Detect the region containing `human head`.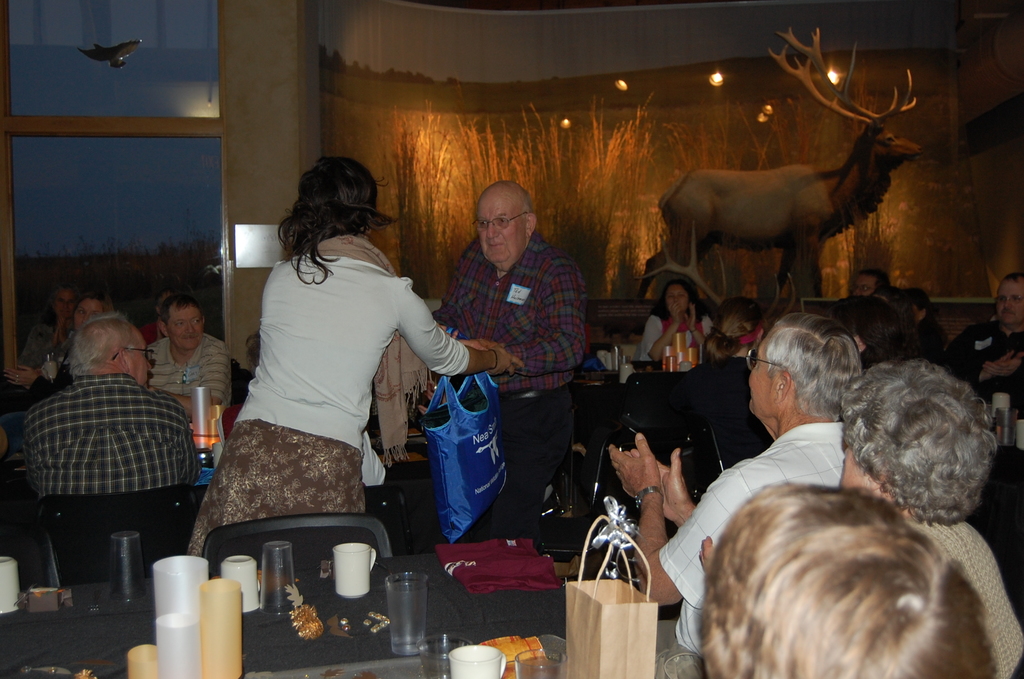
Rect(993, 270, 1023, 329).
